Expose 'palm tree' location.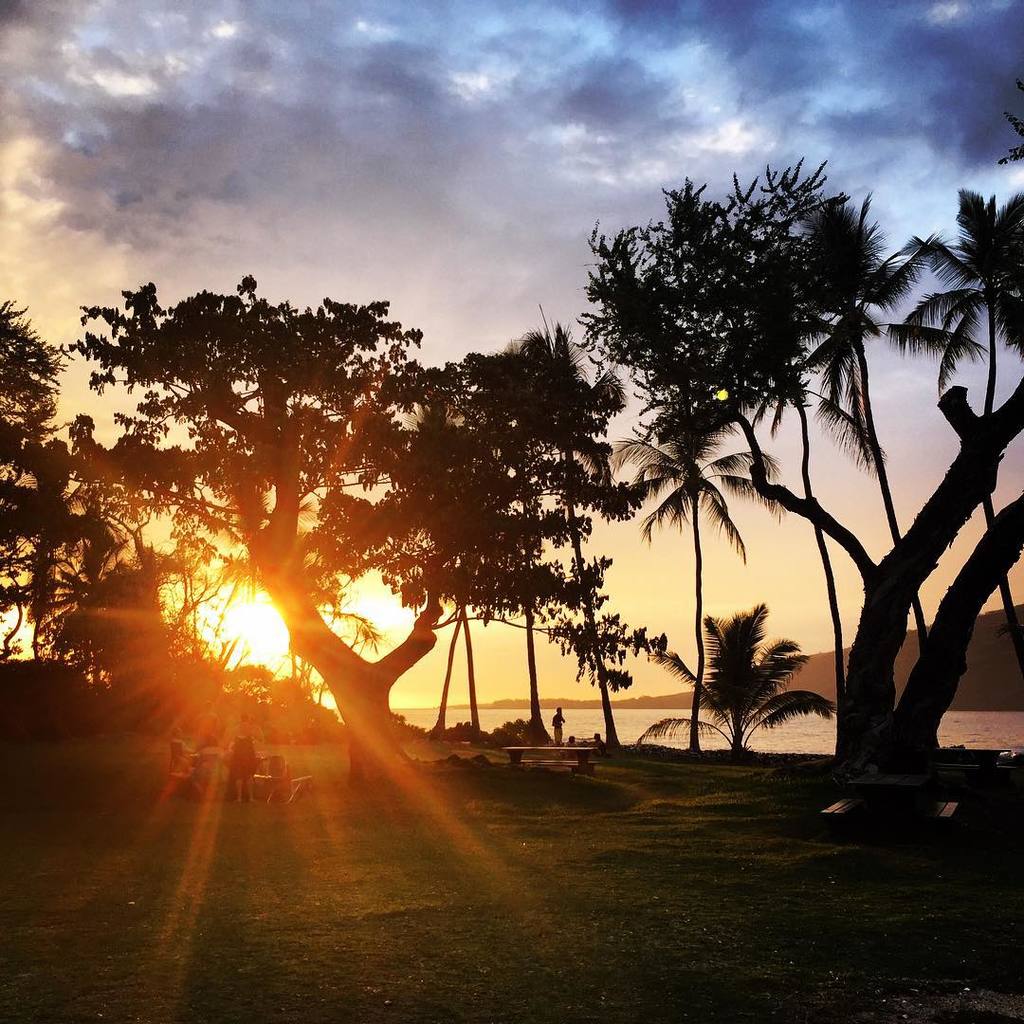
Exposed at x1=123 y1=351 x2=321 y2=747.
